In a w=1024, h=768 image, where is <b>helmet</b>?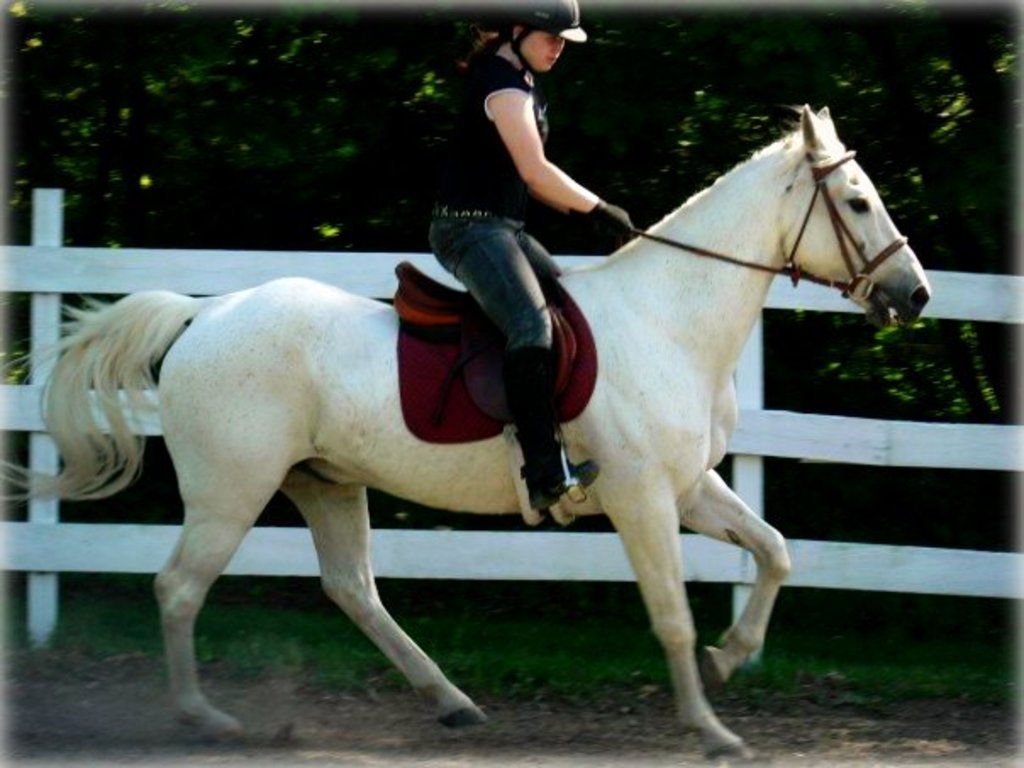
BBox(488, 0, 587, 83).
